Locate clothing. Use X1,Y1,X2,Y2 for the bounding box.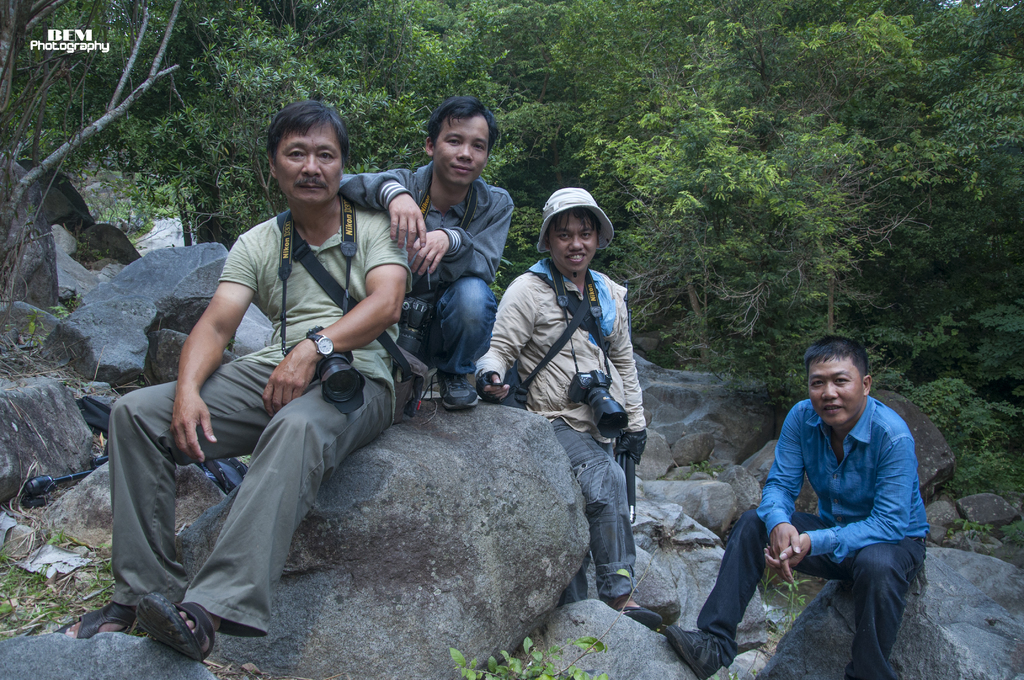
472,260,652,606.
